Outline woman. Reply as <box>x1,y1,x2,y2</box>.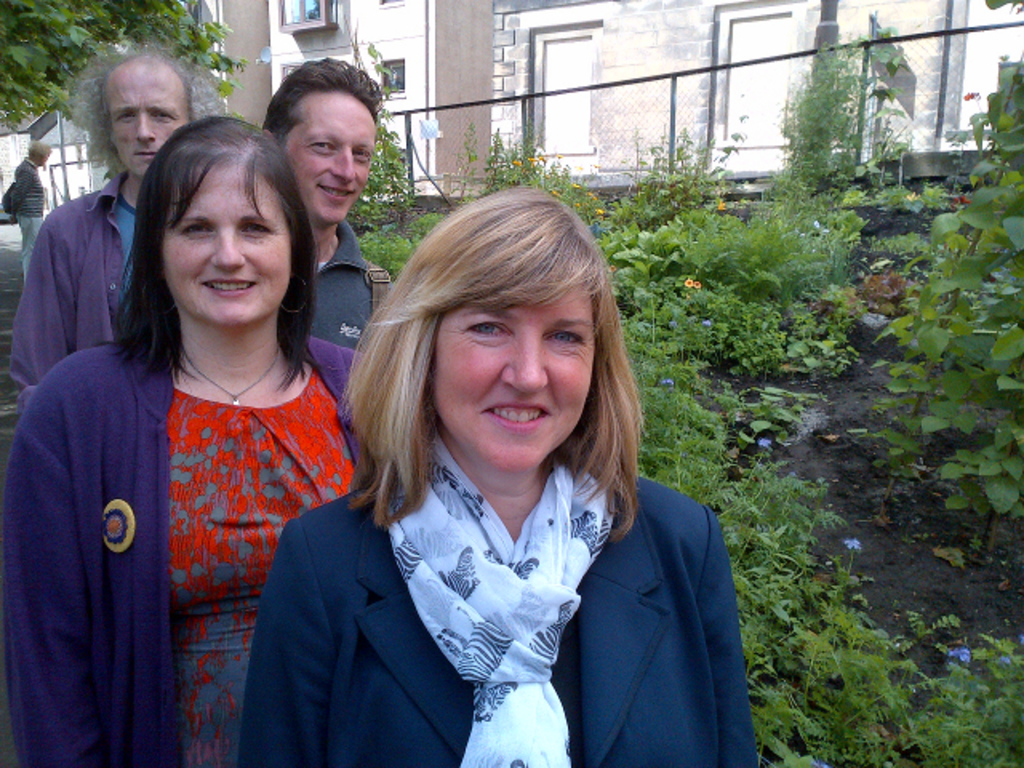
<box>0,115,370,766</box>.
